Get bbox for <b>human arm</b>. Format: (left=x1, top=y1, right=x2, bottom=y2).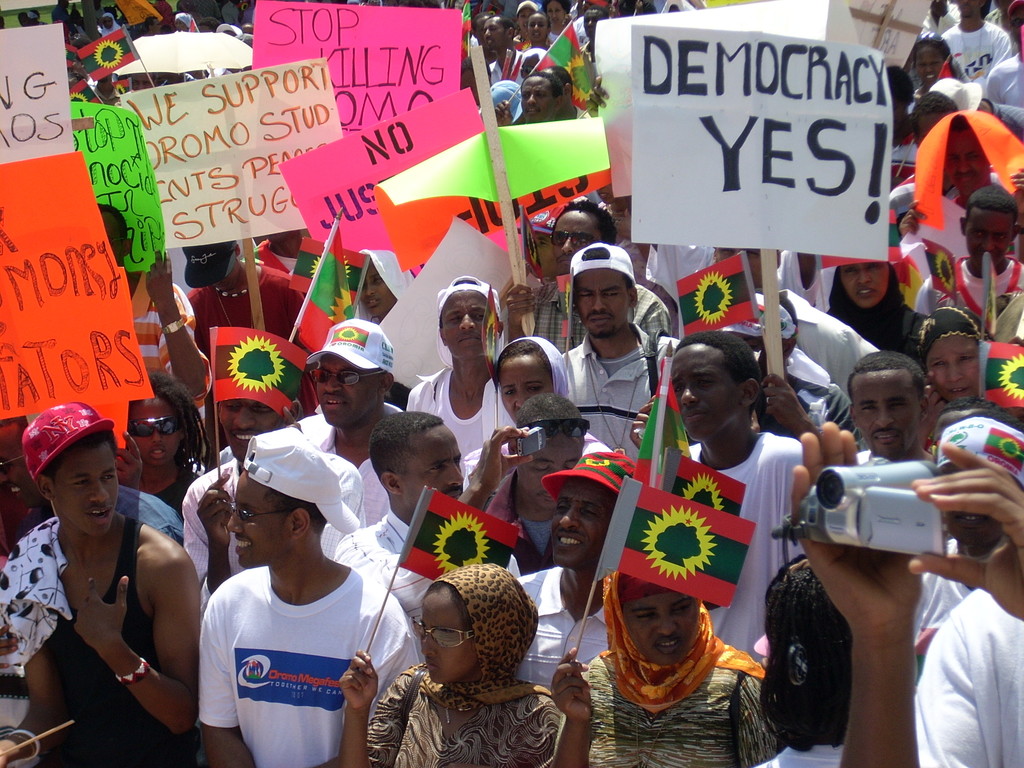
(left=584, top=70, right=616, bottom=115).
